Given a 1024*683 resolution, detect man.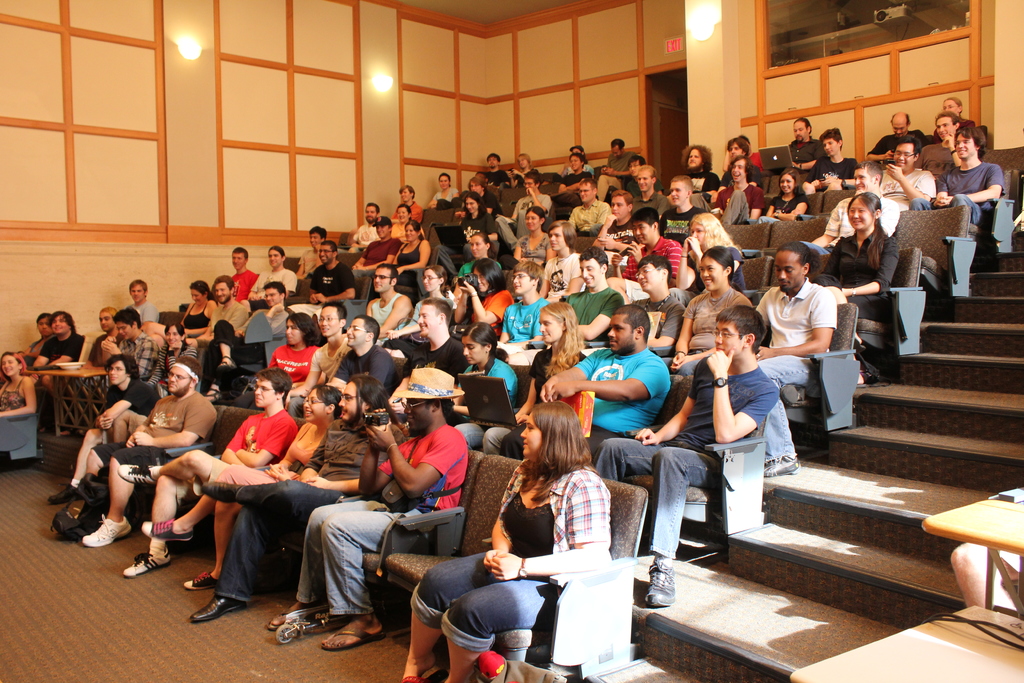
[left=497, top=263, right=553, bottom=393].
